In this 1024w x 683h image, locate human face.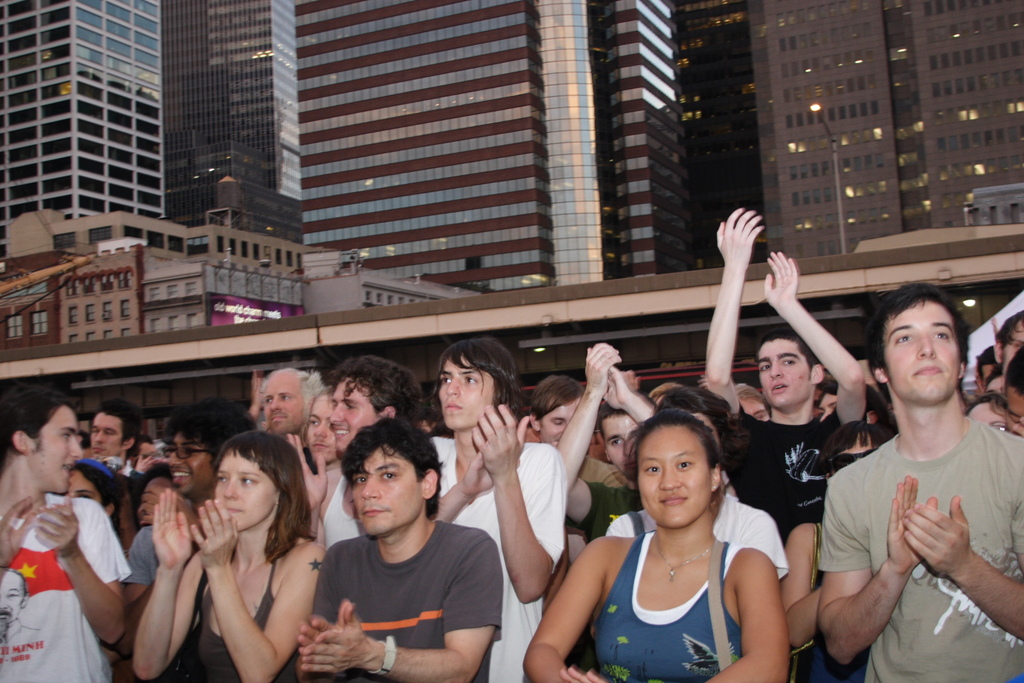
Bounding box: locate(438, 356, 497, 434).
